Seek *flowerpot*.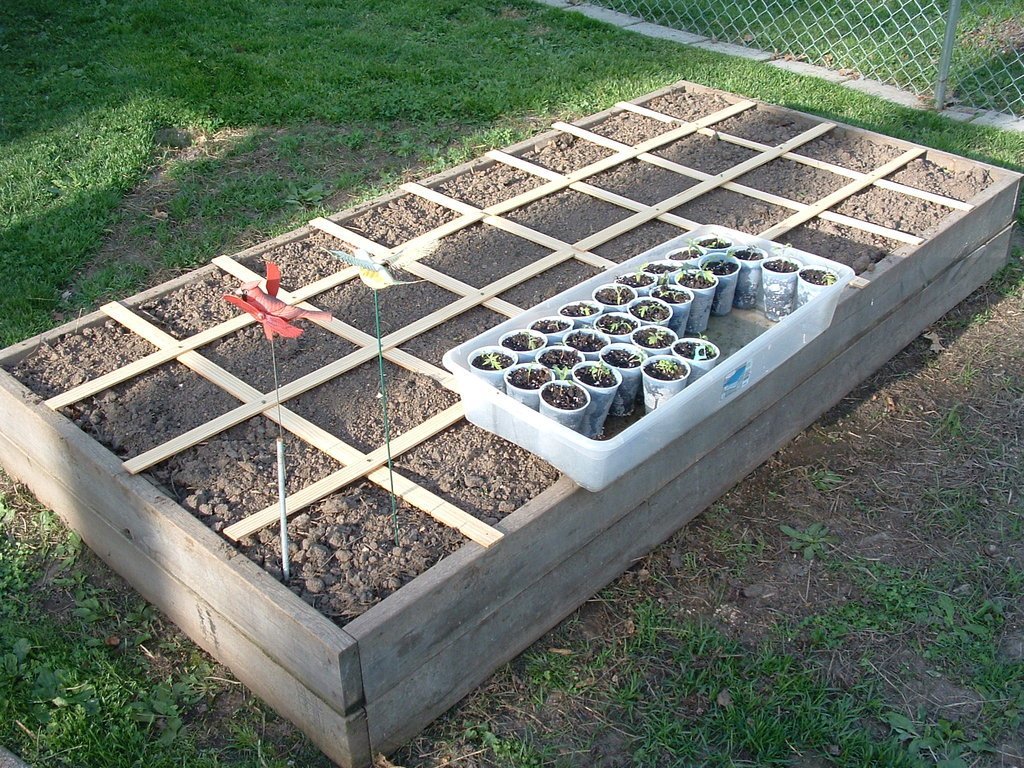
BBox(656, 282, 692, 331).
